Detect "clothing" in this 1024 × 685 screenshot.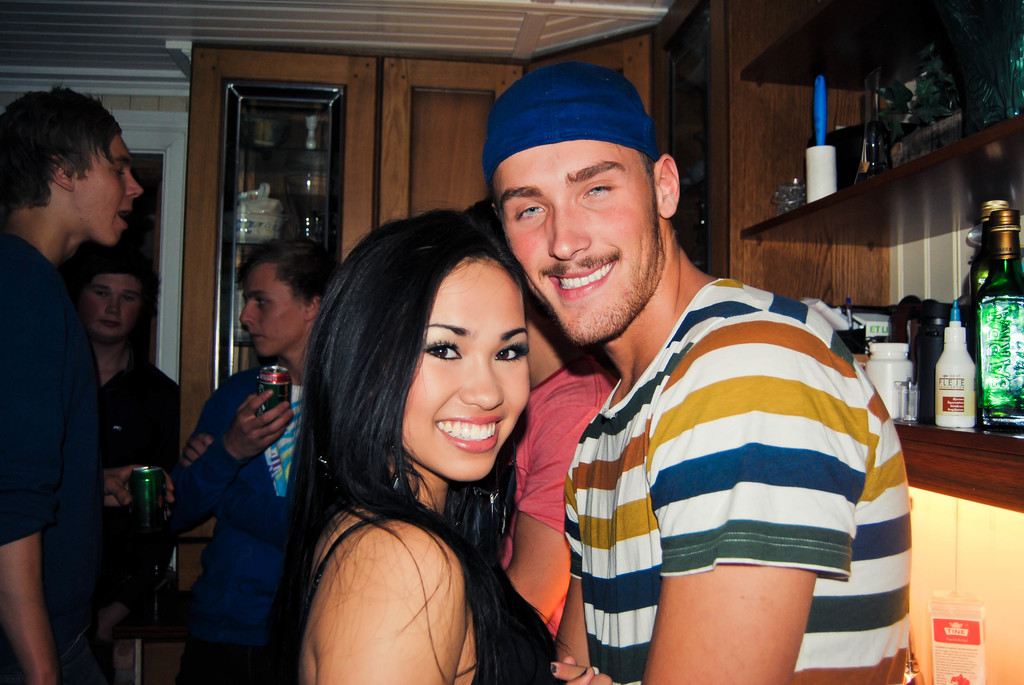
Detection: bbox=(292, 506, 564, 684).
